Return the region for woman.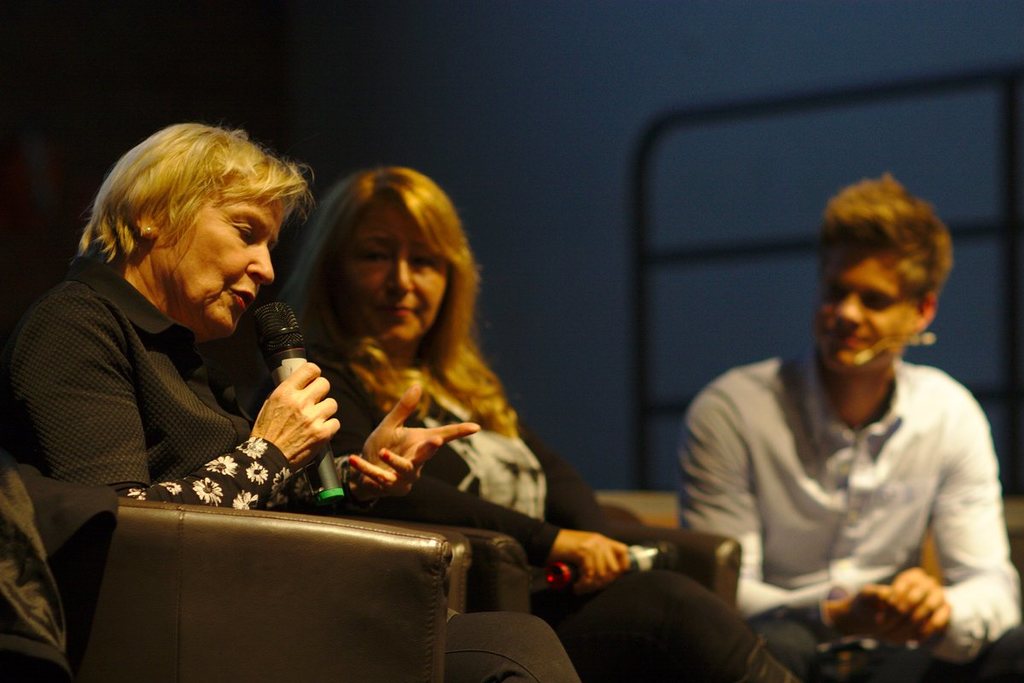
detection(272, 158, 799, 682).
